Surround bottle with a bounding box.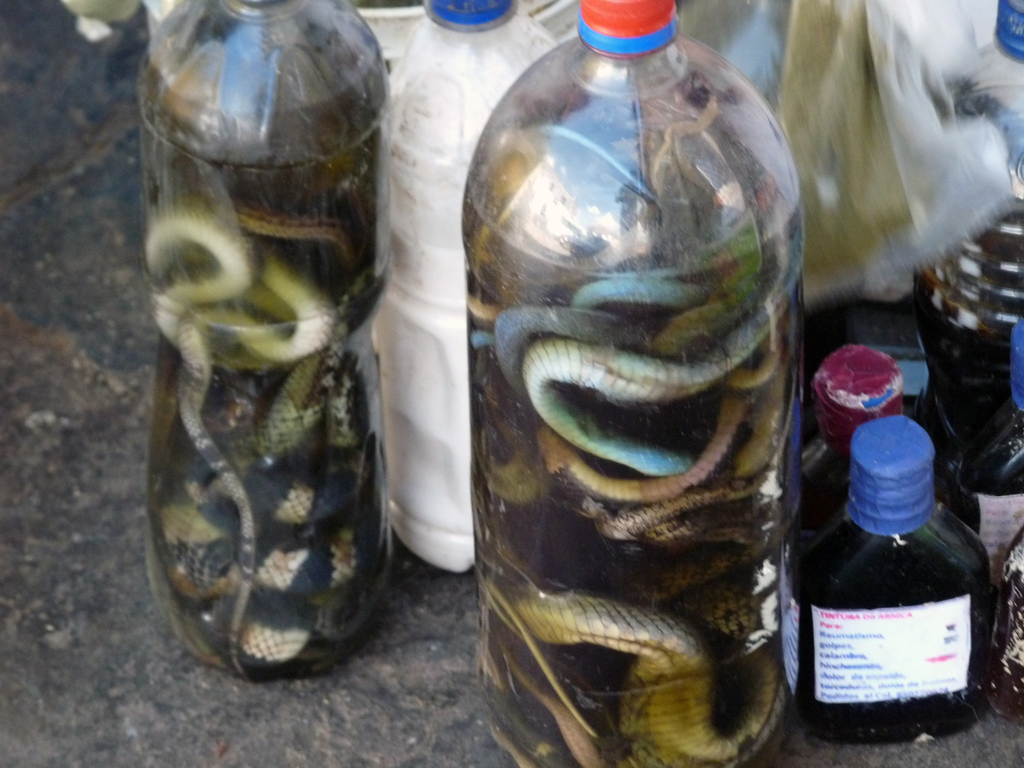
rect(927, 0, 1023, 406).
